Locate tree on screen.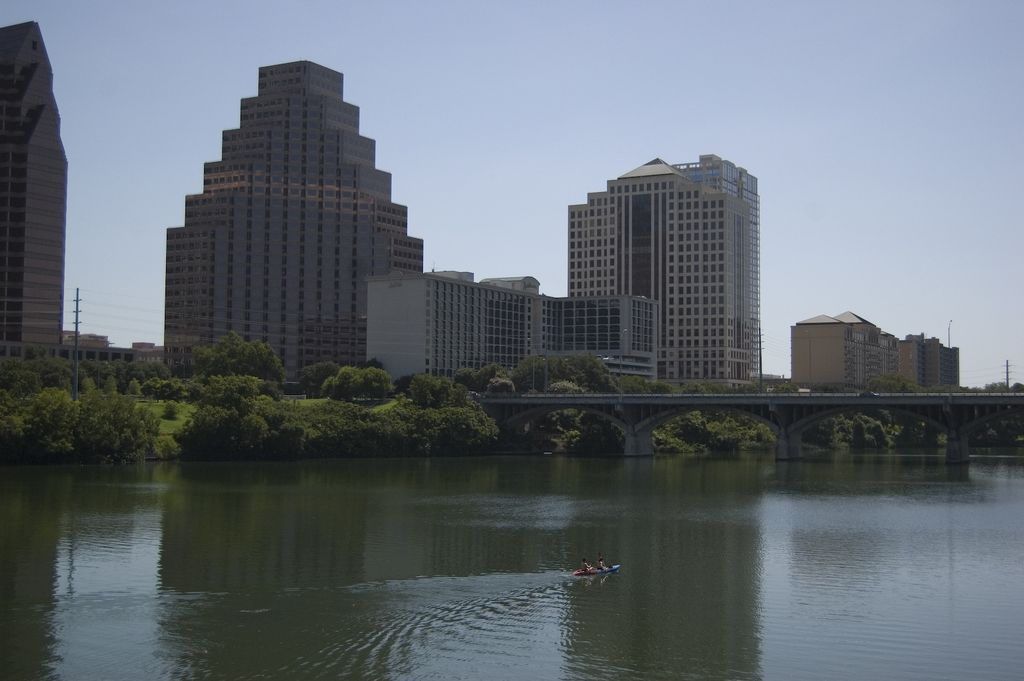
On screen at [left=560, top=353, right=623, bottom=395].
